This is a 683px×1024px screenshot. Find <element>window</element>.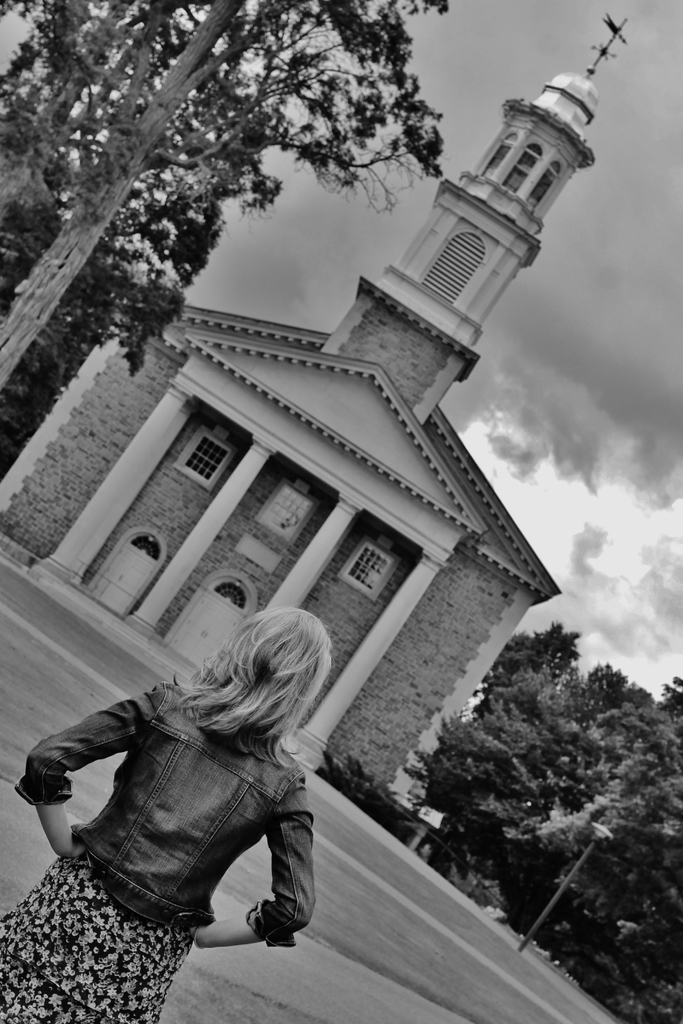
Bounding box: (left=342, top=539, right=394, bottom=595).
